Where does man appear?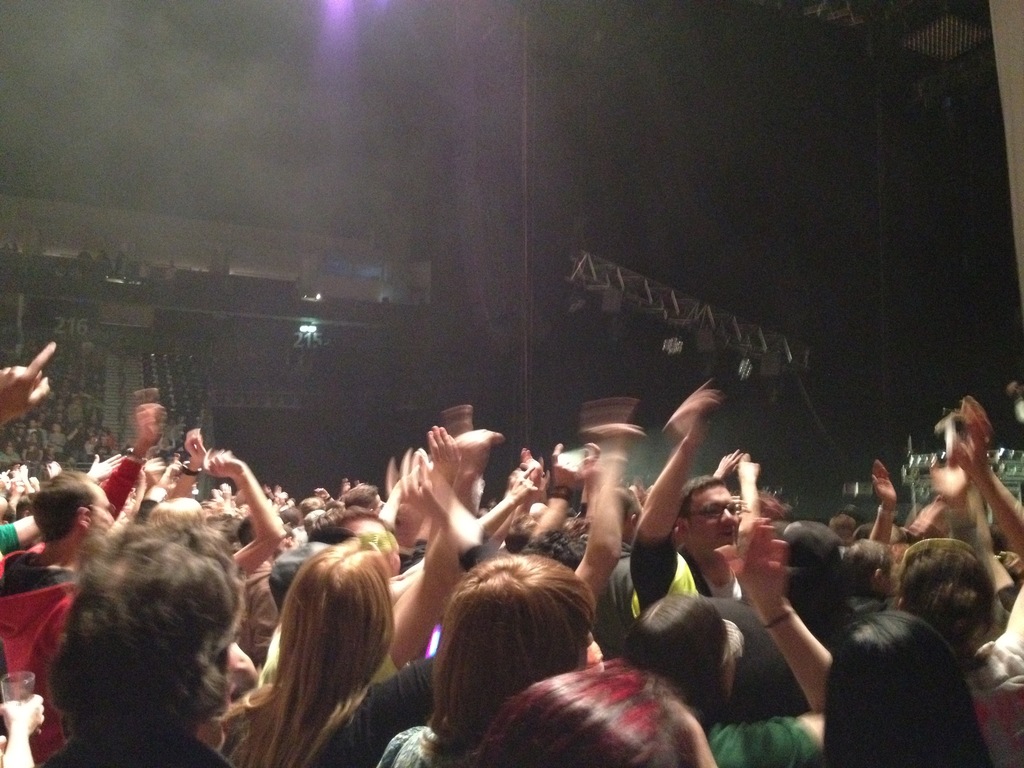
Appears at rect(631, 380, 745, 616).
